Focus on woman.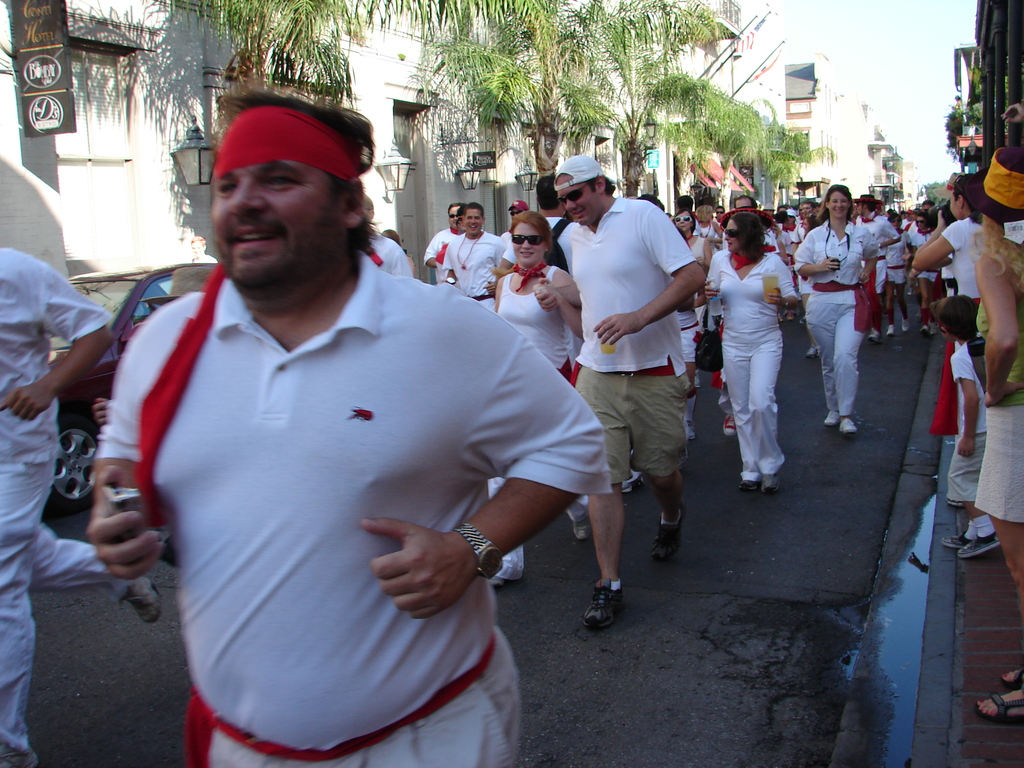
Focused at pyautogui.locateOnScreen(790, 187, 875, 434).
